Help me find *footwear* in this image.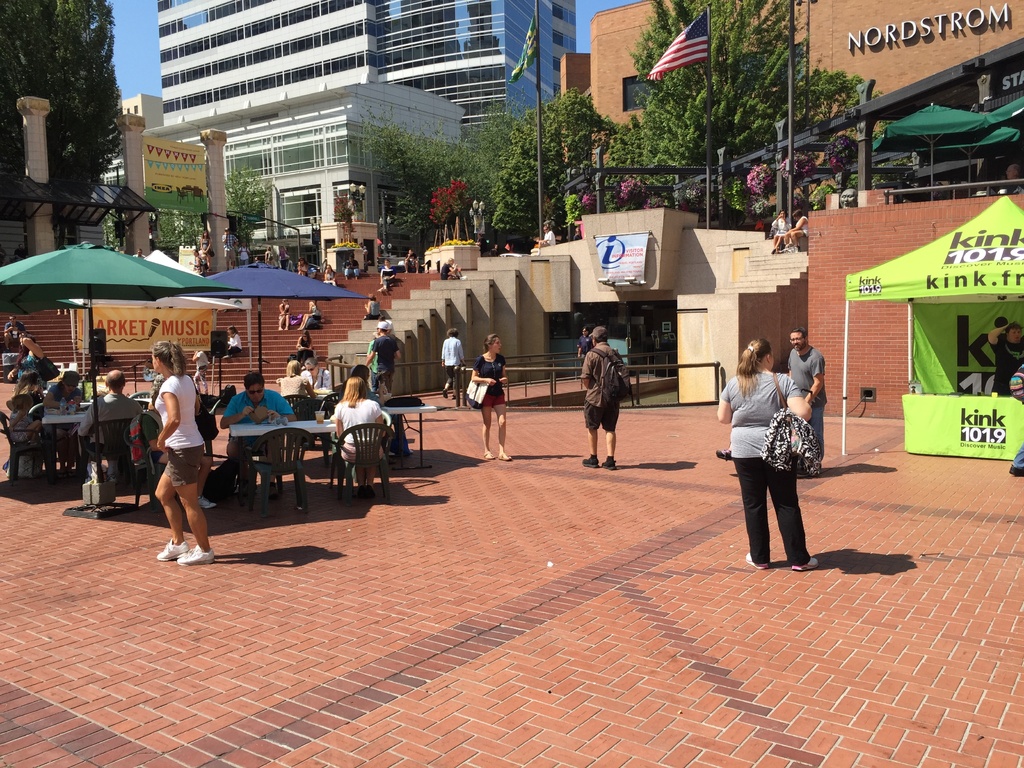
Found it: BBox(745, 548, 771, 572).
